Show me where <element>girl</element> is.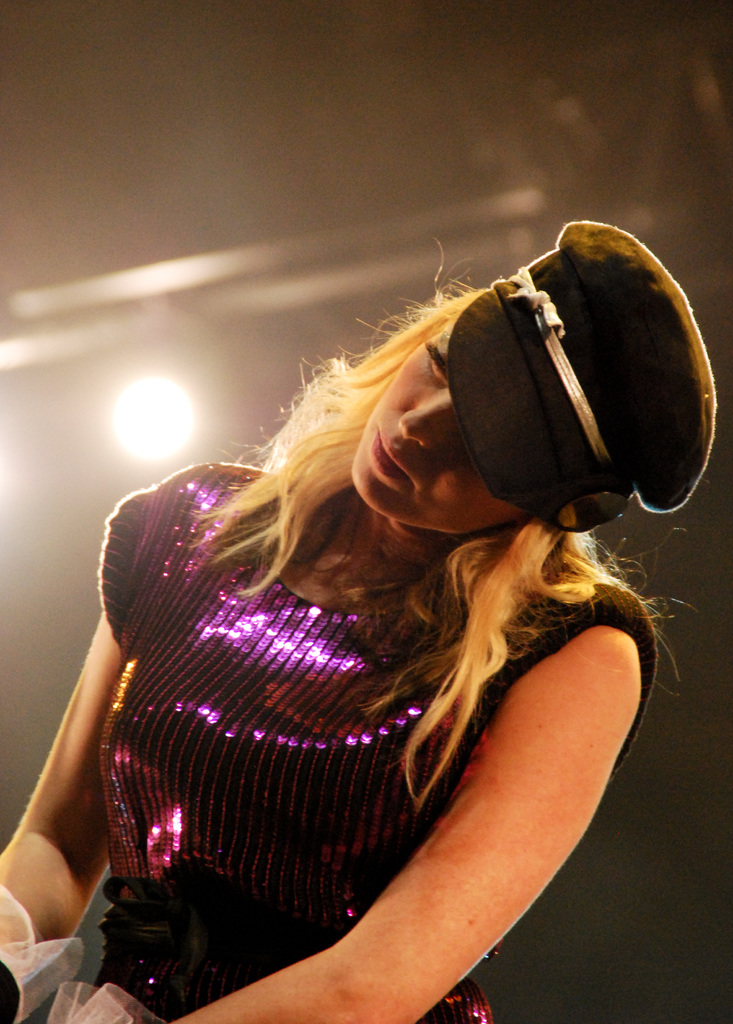
<element>girl</element> is at bbox(0, 218, 717, 1023).
